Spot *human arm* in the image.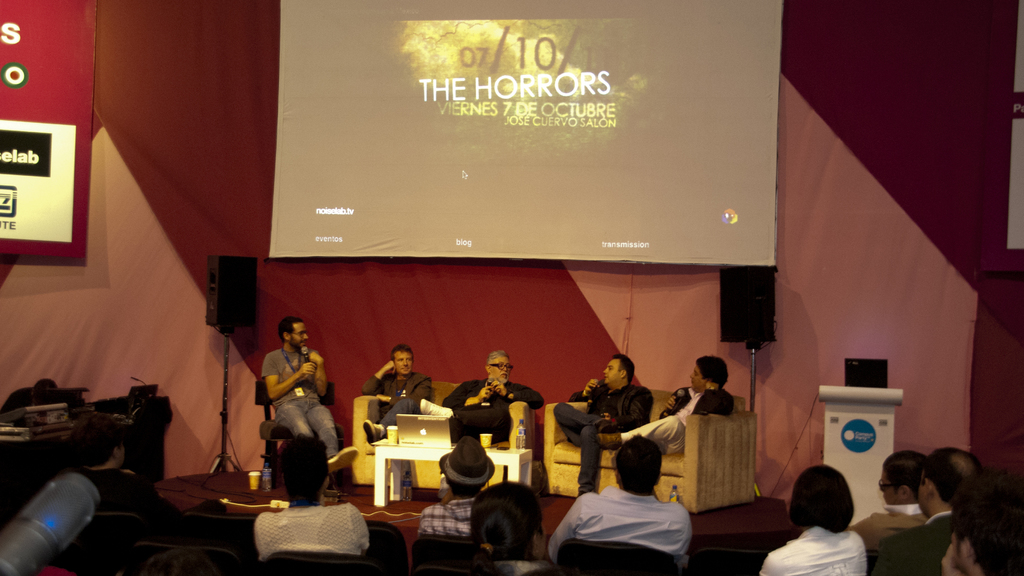
*human arm* found at <bbox>697, 382, 737, 419</bbox>.
